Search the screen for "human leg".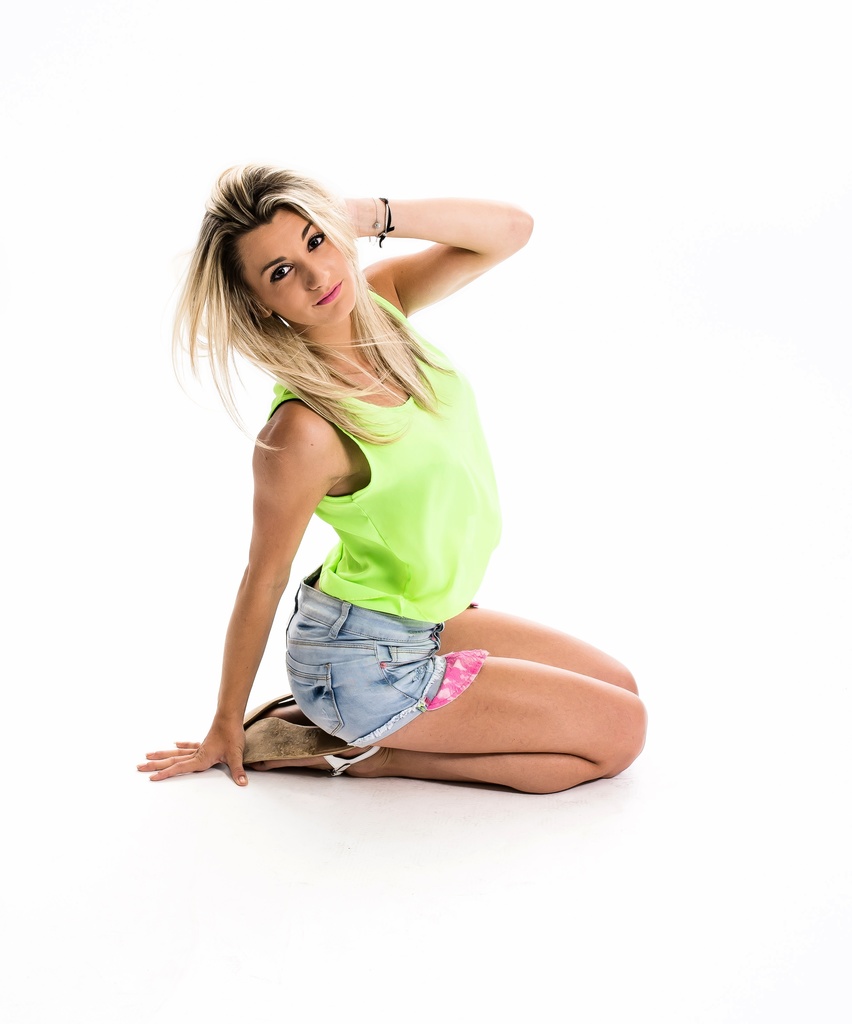
Found at (x1=239, y1=646, x2=645, y2=797).
